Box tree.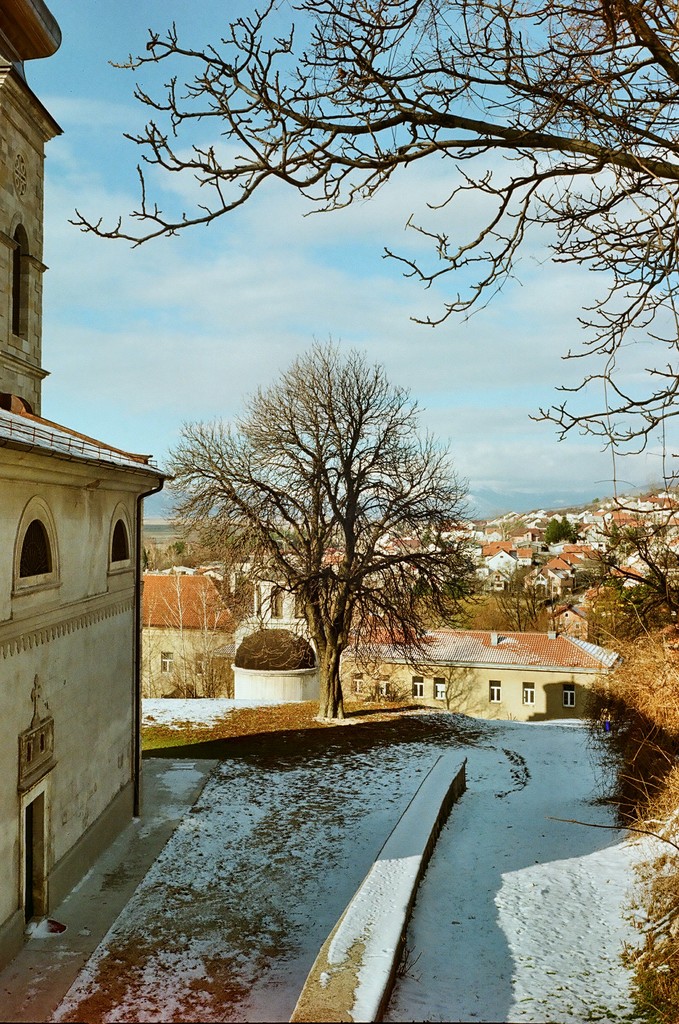
Rect(150, 329, 486, 721).
